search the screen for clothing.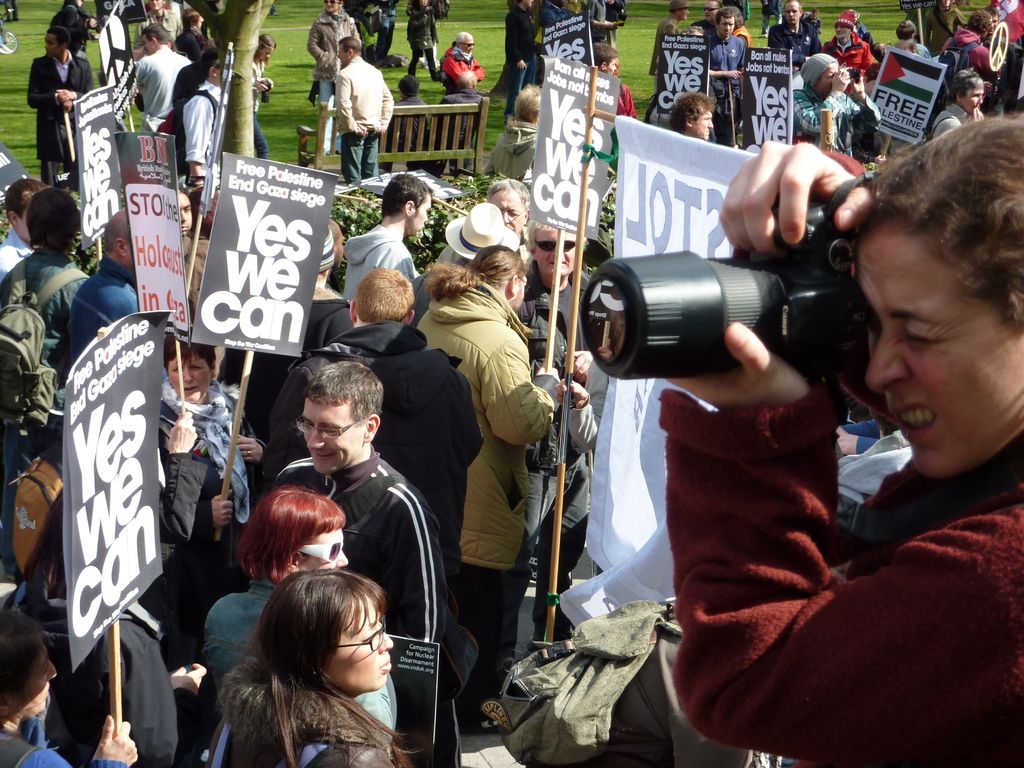
Found at detection(484, 120, 537, 180).
